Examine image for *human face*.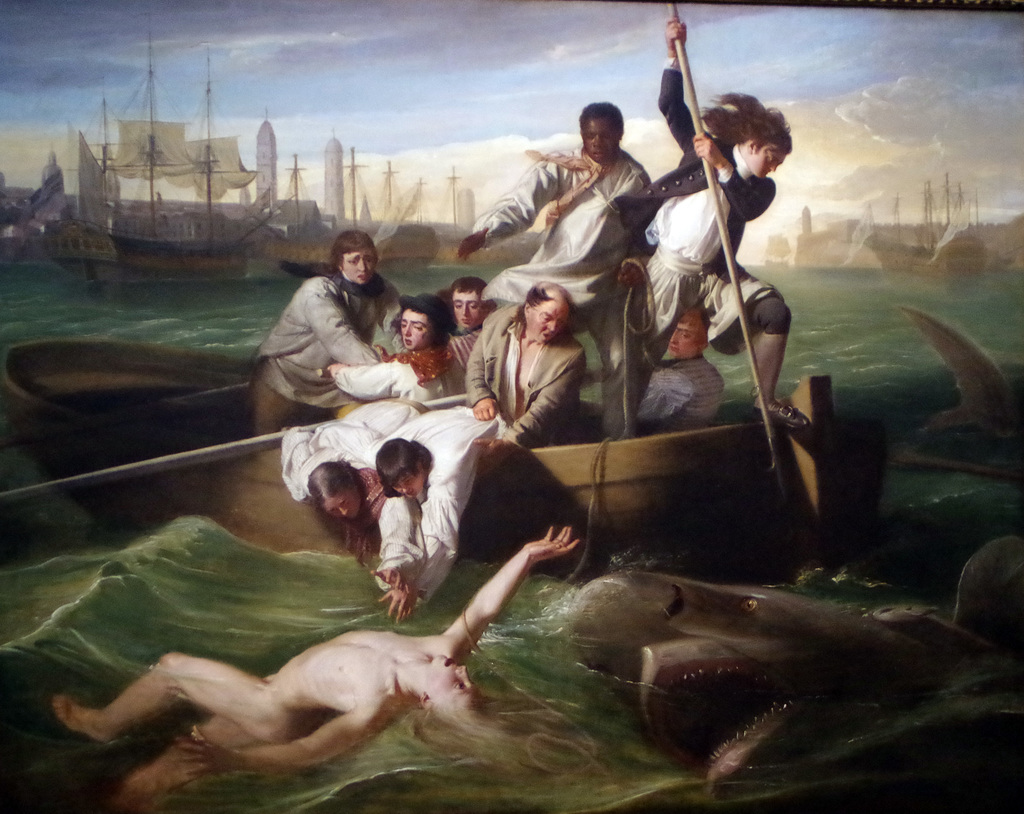
Examination result: <box>341,246,375,287</box>.
